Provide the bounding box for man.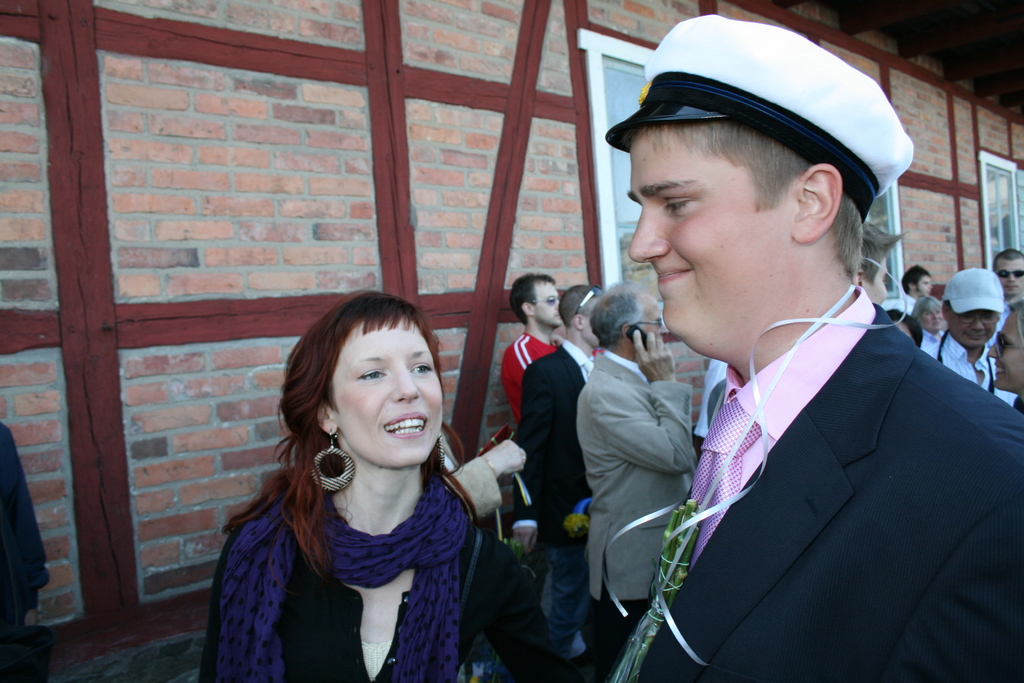
[993,248,1023,311].
